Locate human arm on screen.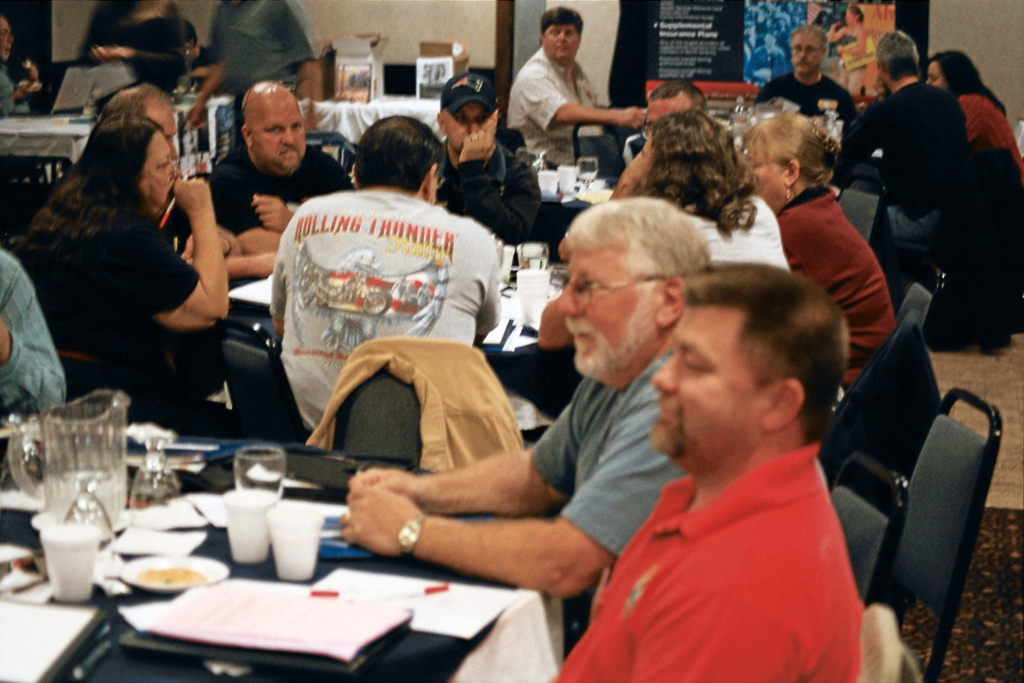
On screen at bbox(339, 363, 689, 596).
